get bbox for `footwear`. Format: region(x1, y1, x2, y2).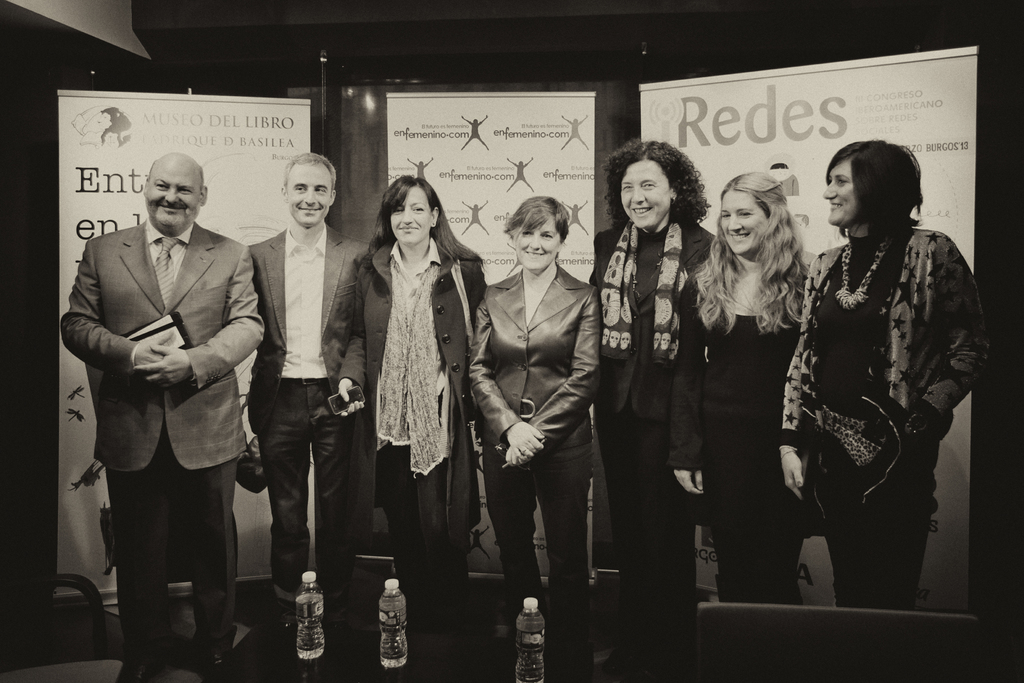
region(118, 656, 168, 682).
